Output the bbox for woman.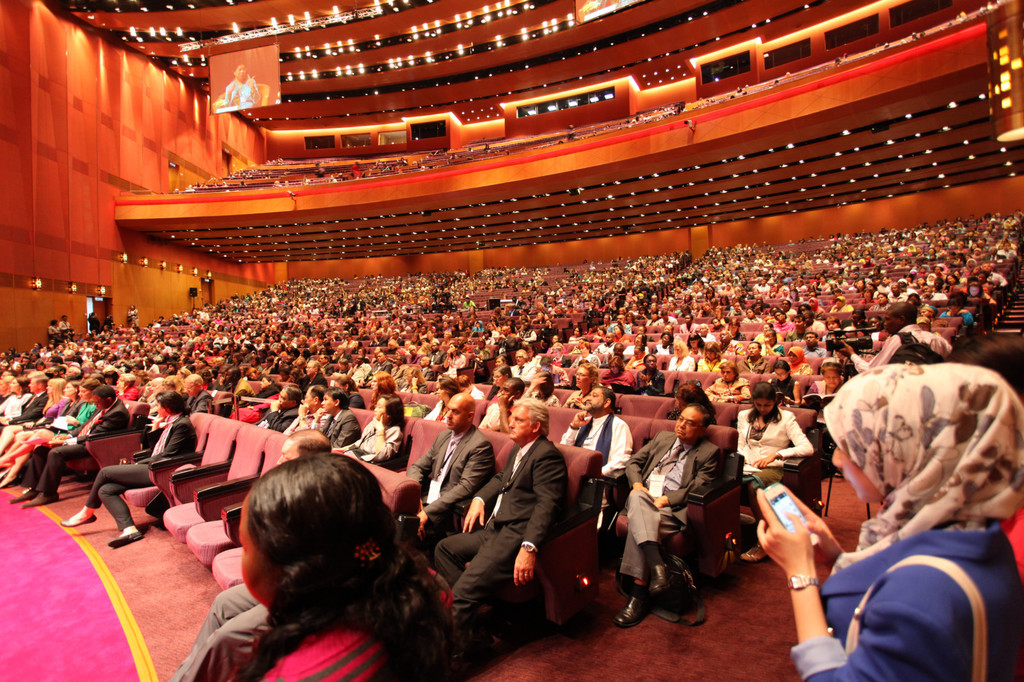
BBox(229, 325, 236, 338).
